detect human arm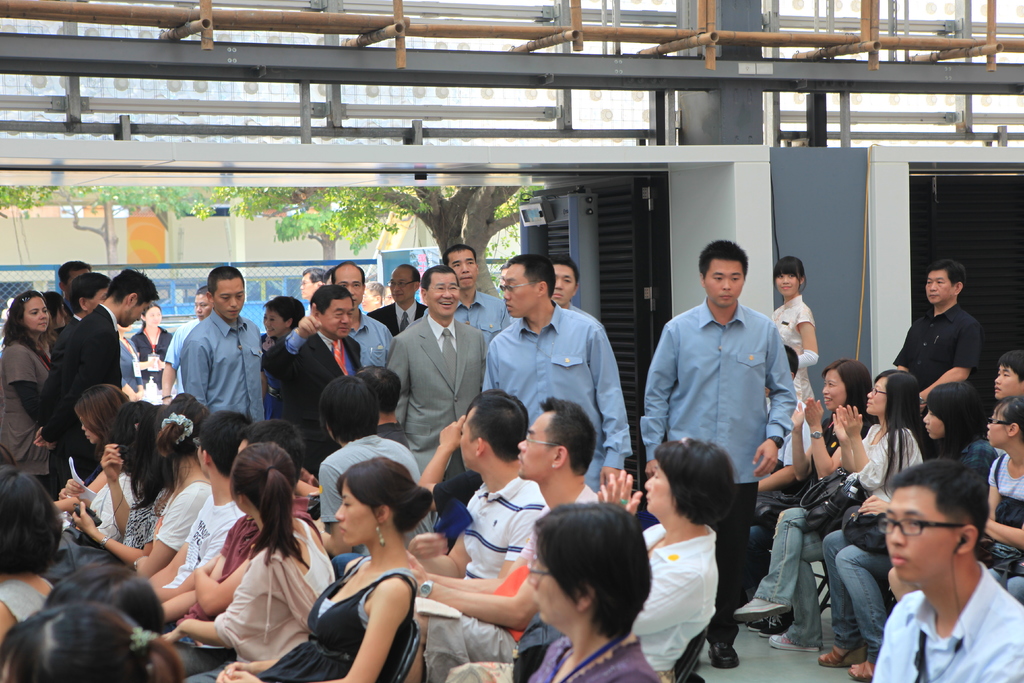
<bbox>416, 497, 484, 586</bbox>
